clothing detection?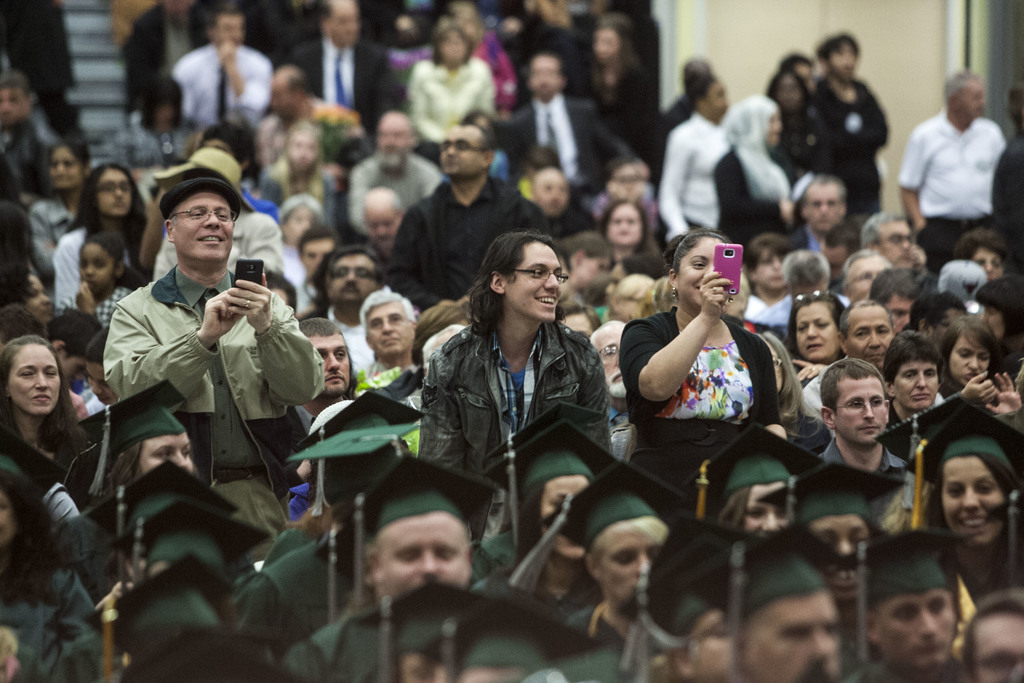
crop(896, 109, 1010, 270)
